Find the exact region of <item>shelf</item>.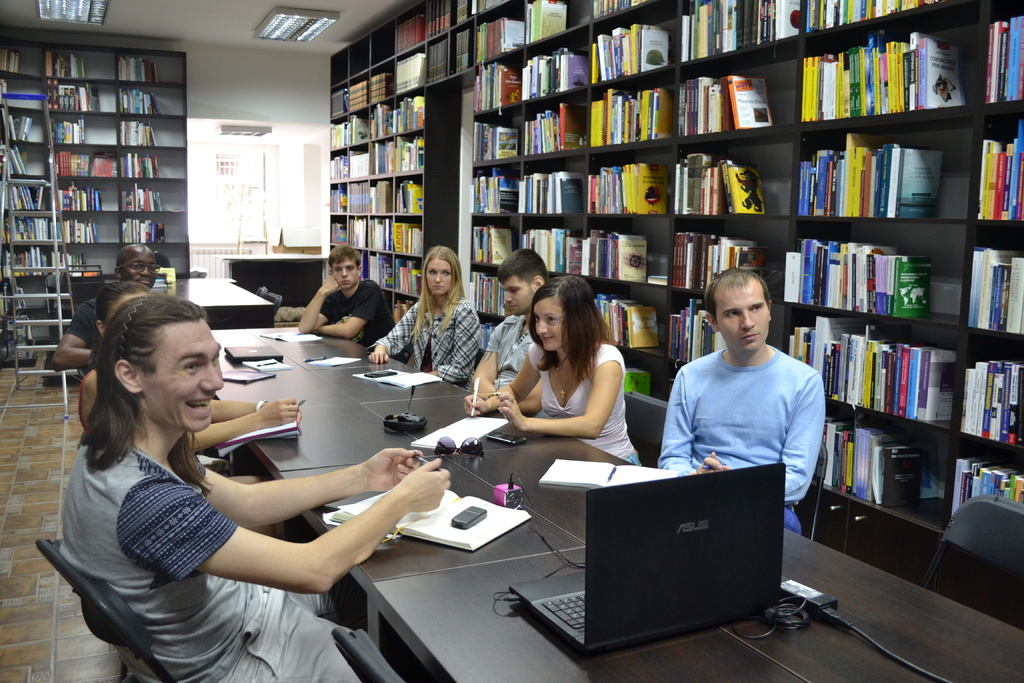
Exact region: (57,174,128,212).
